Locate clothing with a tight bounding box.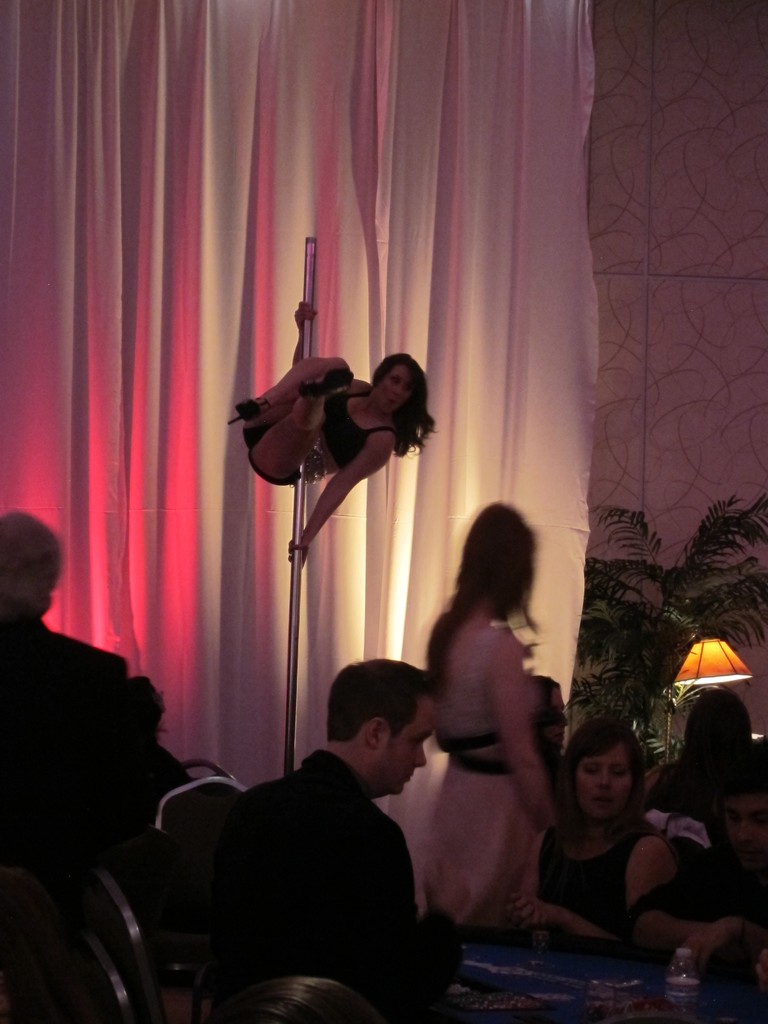
<bbox>321, 390, 400, 470</bbox>.
